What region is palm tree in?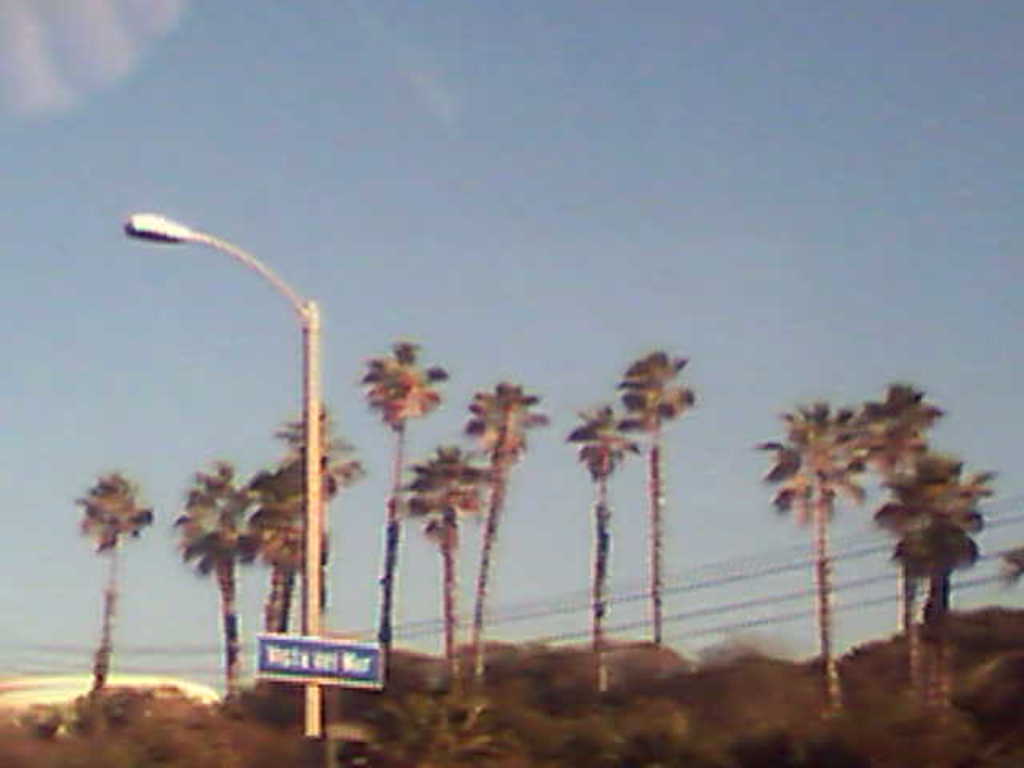
select_region(176, 466, 267, 702).
